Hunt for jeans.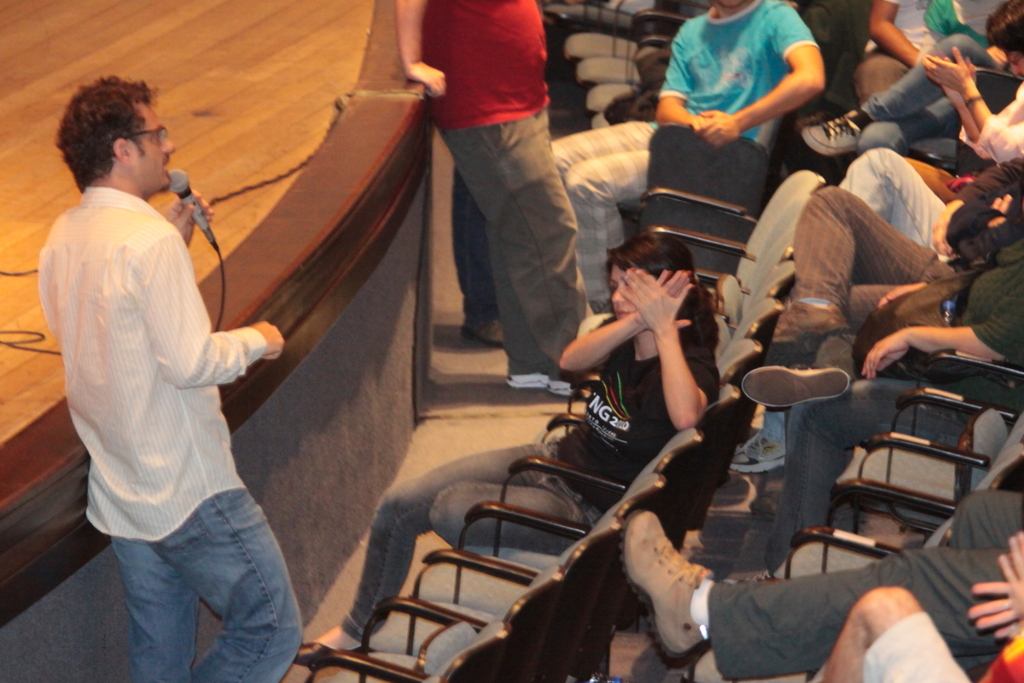
Hunted down at bbox(836, 150, 962, 259).
